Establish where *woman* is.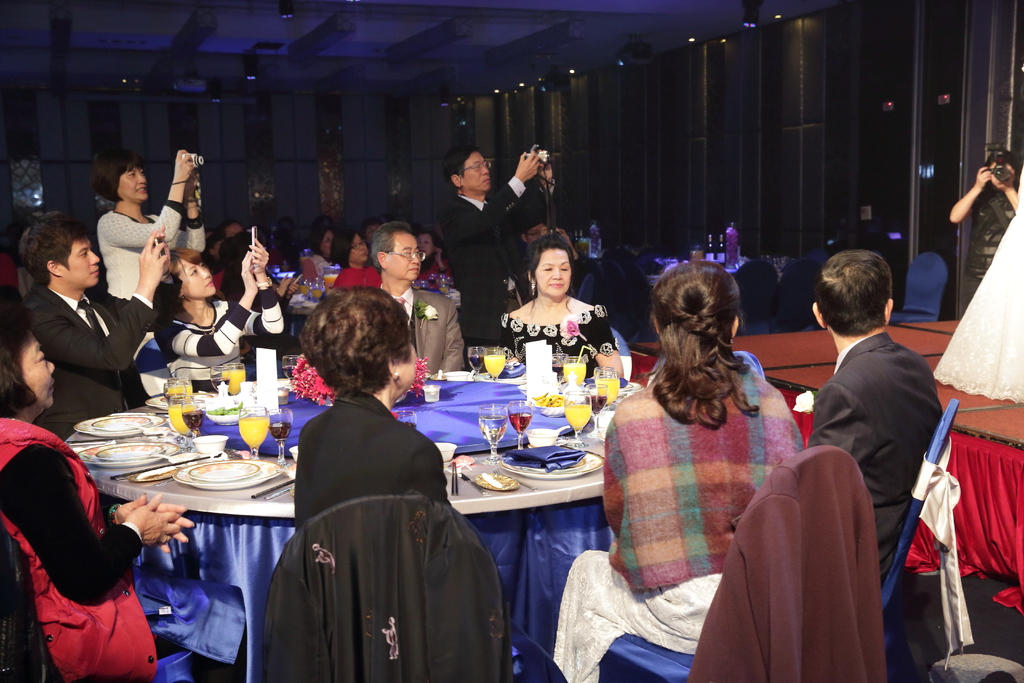
Established at (x1=148, y1=235, x2=282, y2=402).
